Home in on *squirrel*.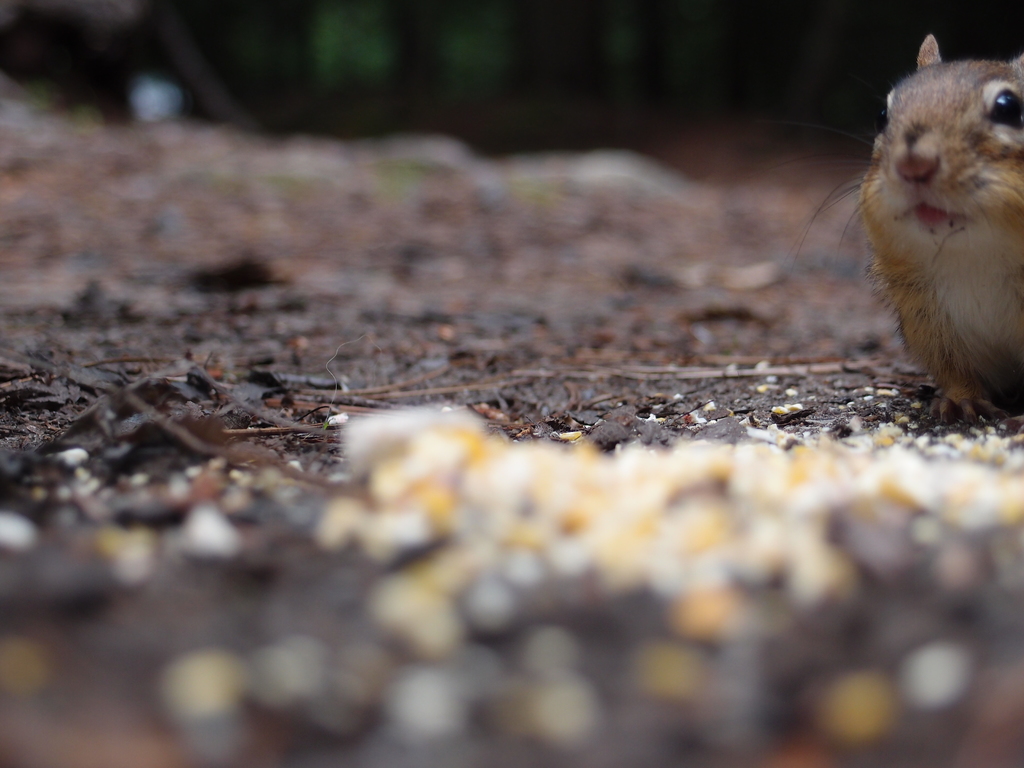
Homed in at box=[791, 36, 1023, 414].
